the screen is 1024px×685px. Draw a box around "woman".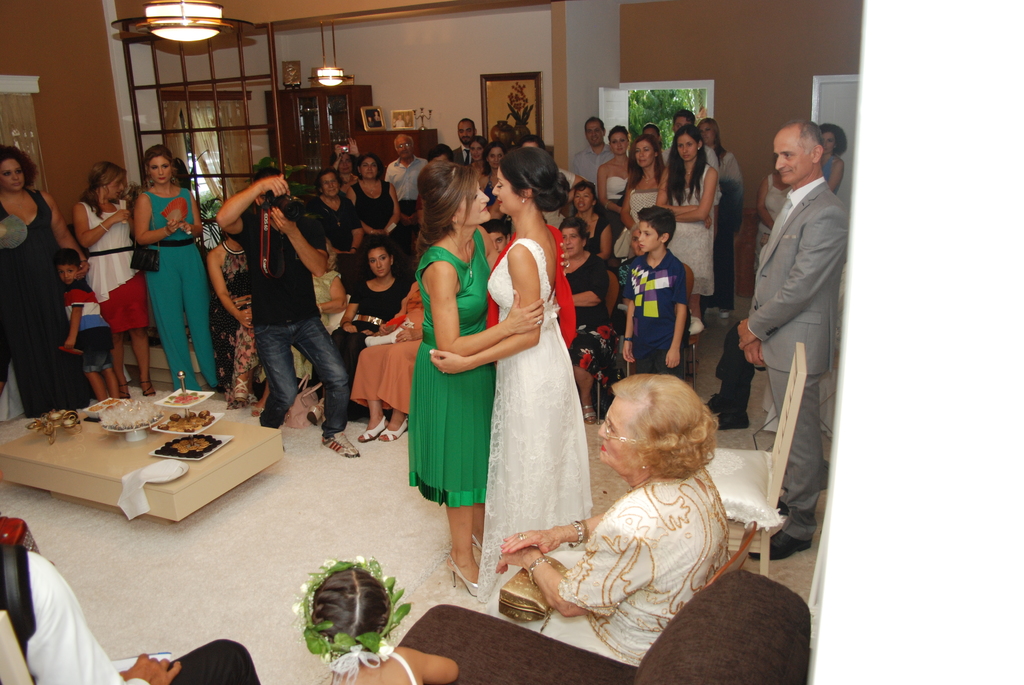
[755, 164, 792, 279].
